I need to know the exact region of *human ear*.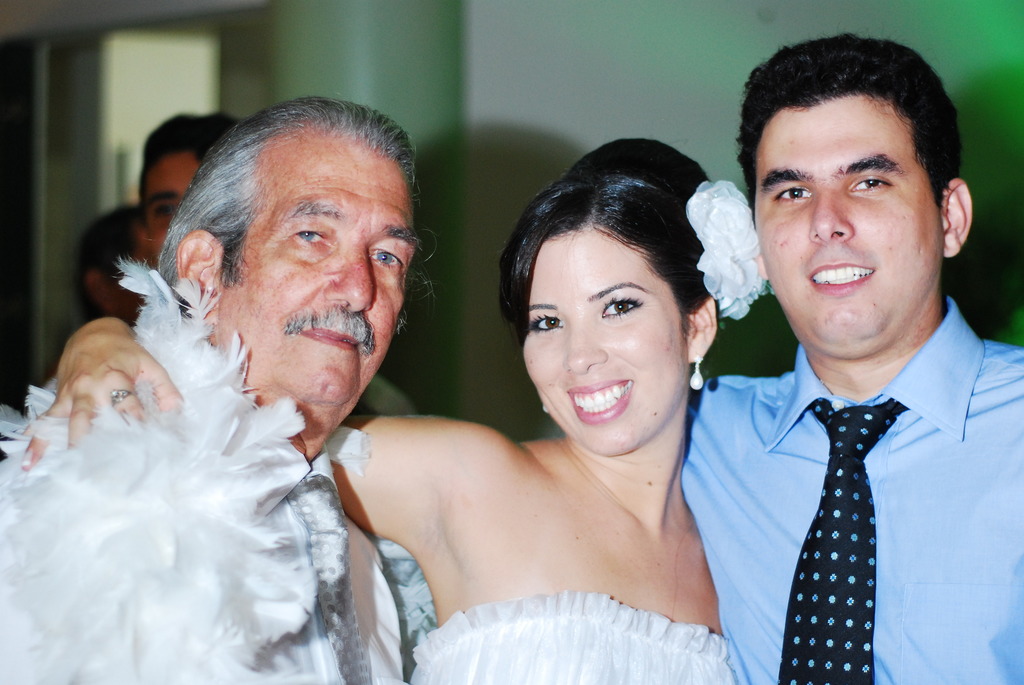
Region: BBox(943, 181, 972, 255).
